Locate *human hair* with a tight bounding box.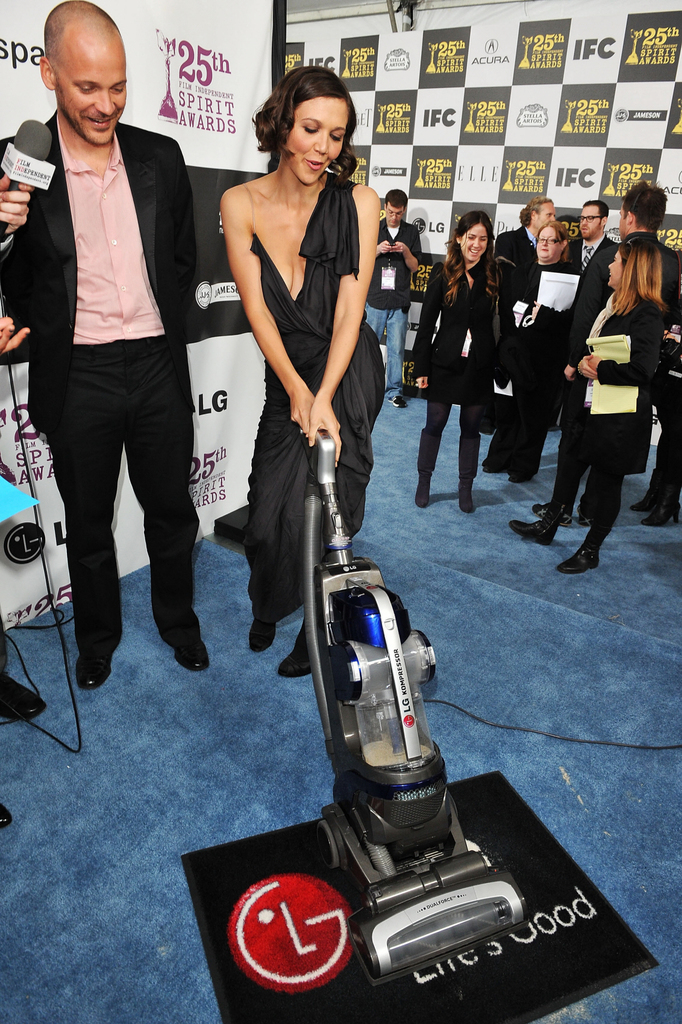
<box>588,199,612,220</box>.
